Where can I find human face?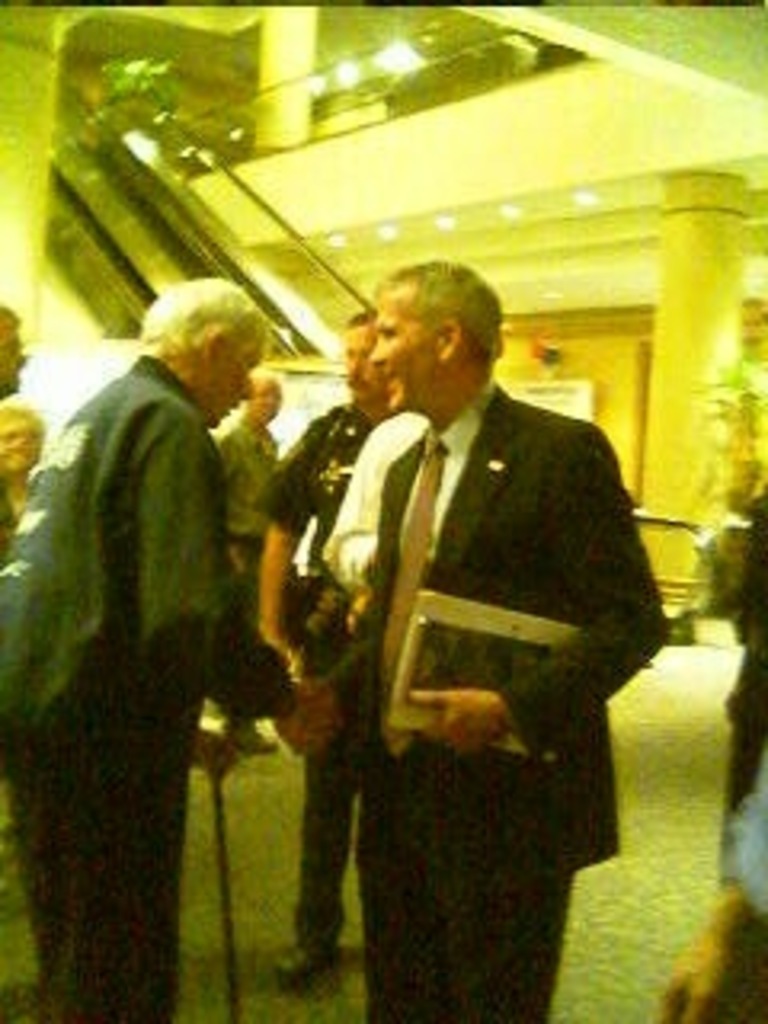
You can find it at {"left": 0, "top": 422, "right": 38, "bottom": 474}.
